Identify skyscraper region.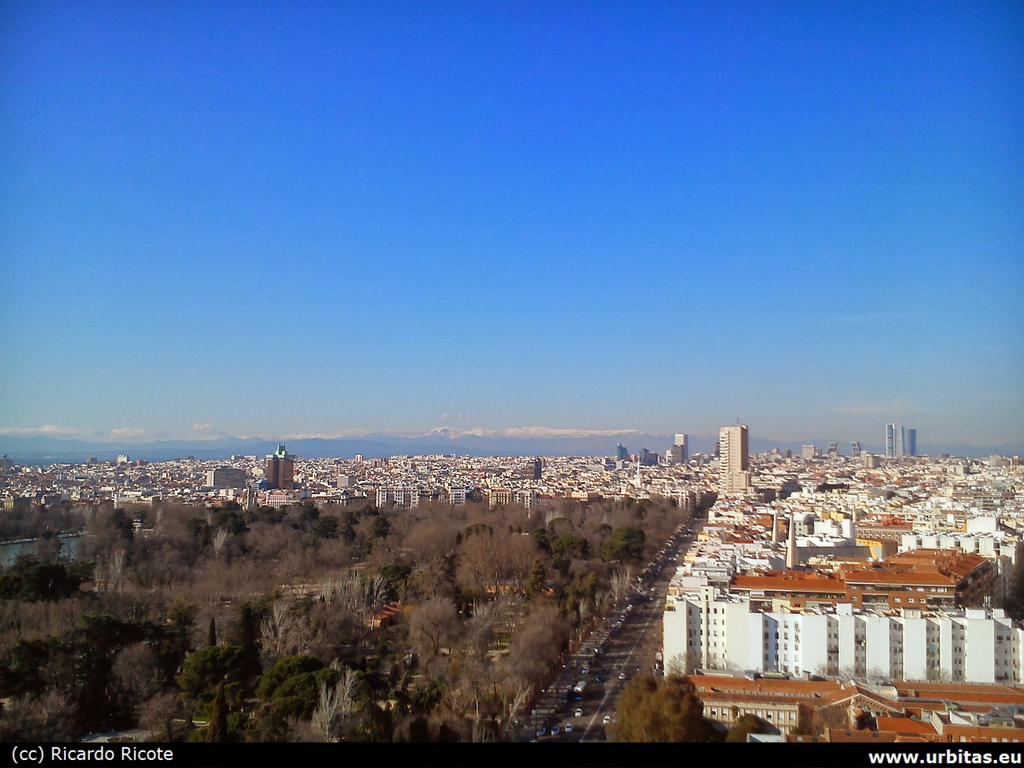
Region: x1=904, y1=427, x2=915, y2=457.
